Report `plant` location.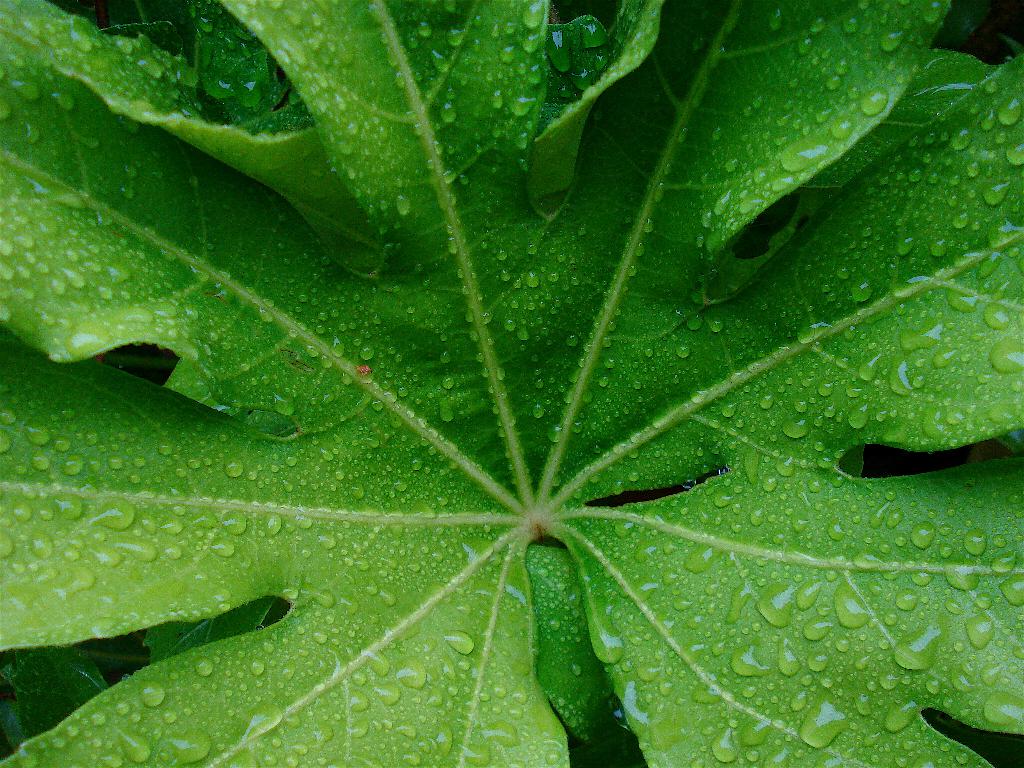
Report: left=0, top=0, right=1023, bottom=767.
